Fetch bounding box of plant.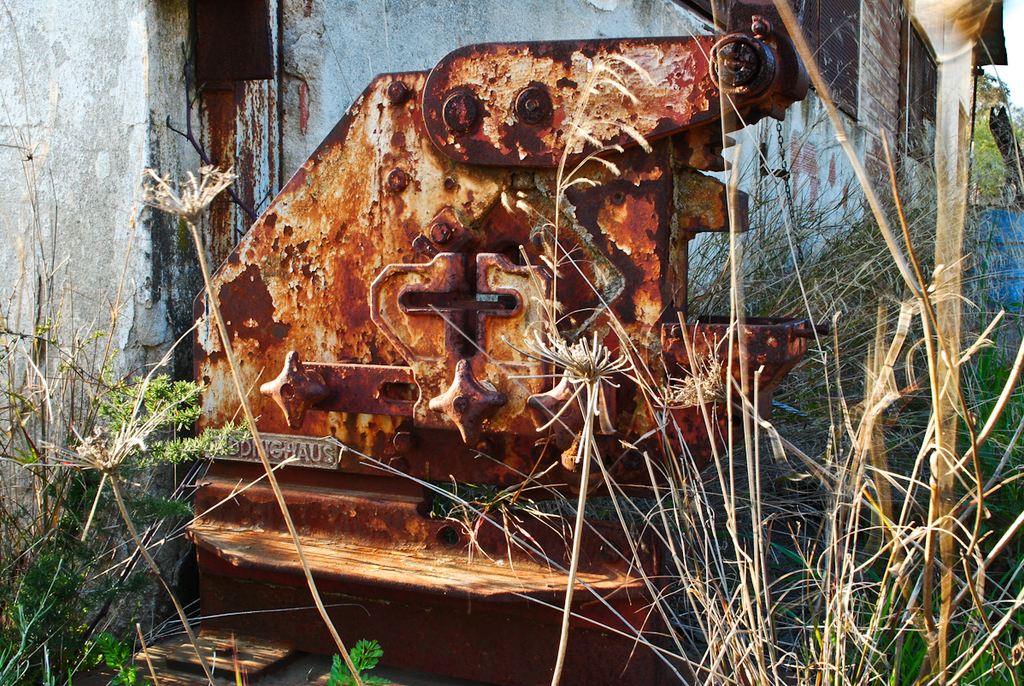
Bbox: 323 638 391 685.
